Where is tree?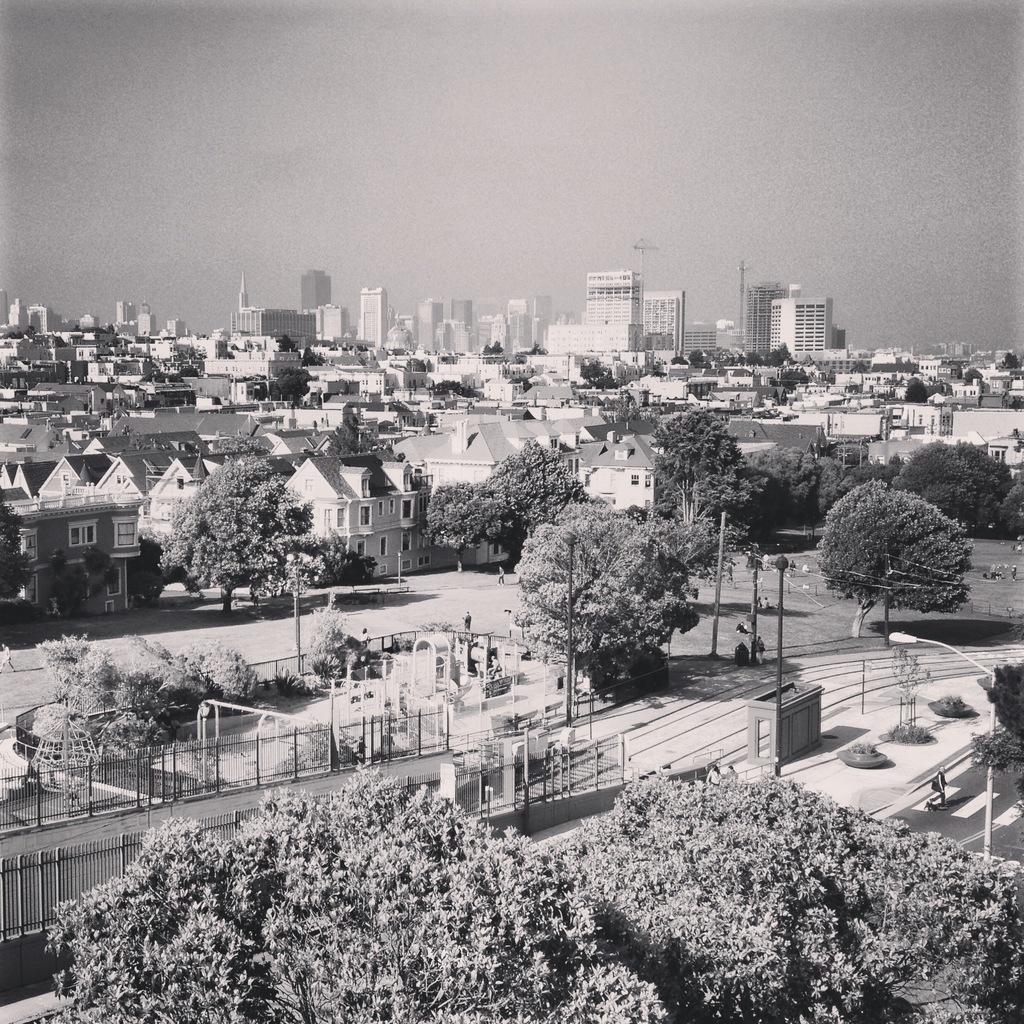
BBox(837, 470, 989, 633).
